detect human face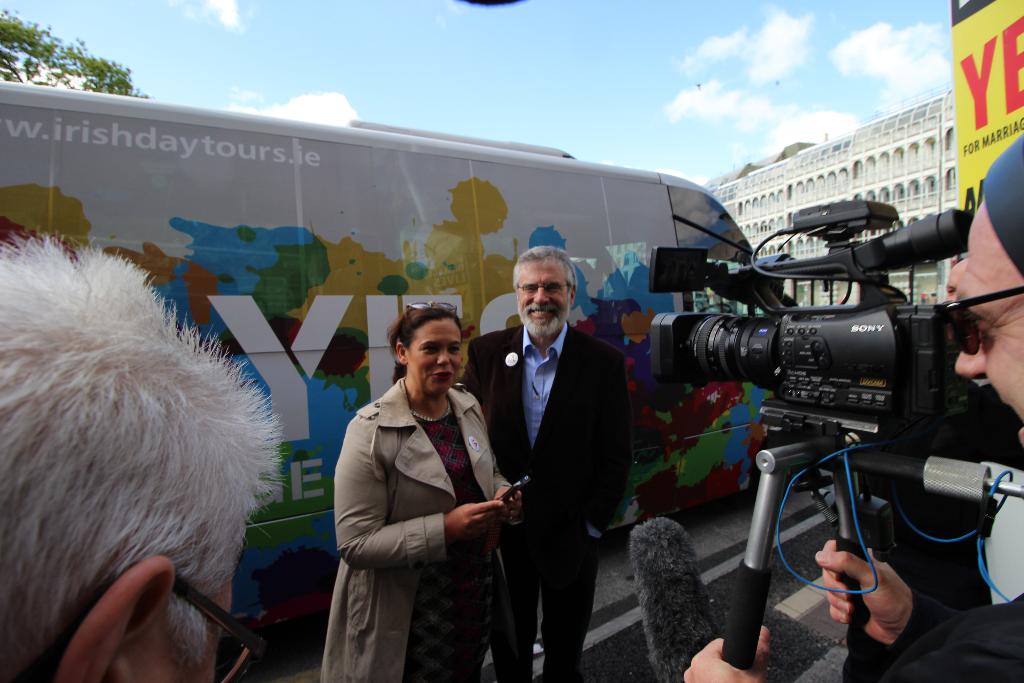
404/320/463/397
